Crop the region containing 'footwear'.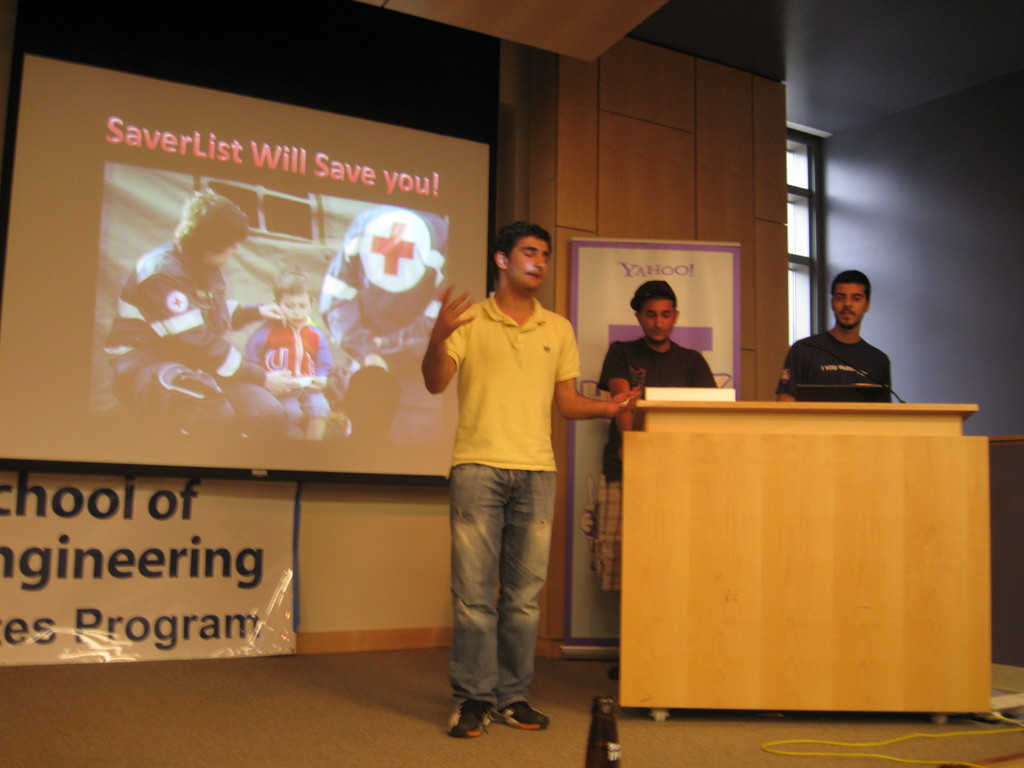
Crop region: 446:692:497:741.
